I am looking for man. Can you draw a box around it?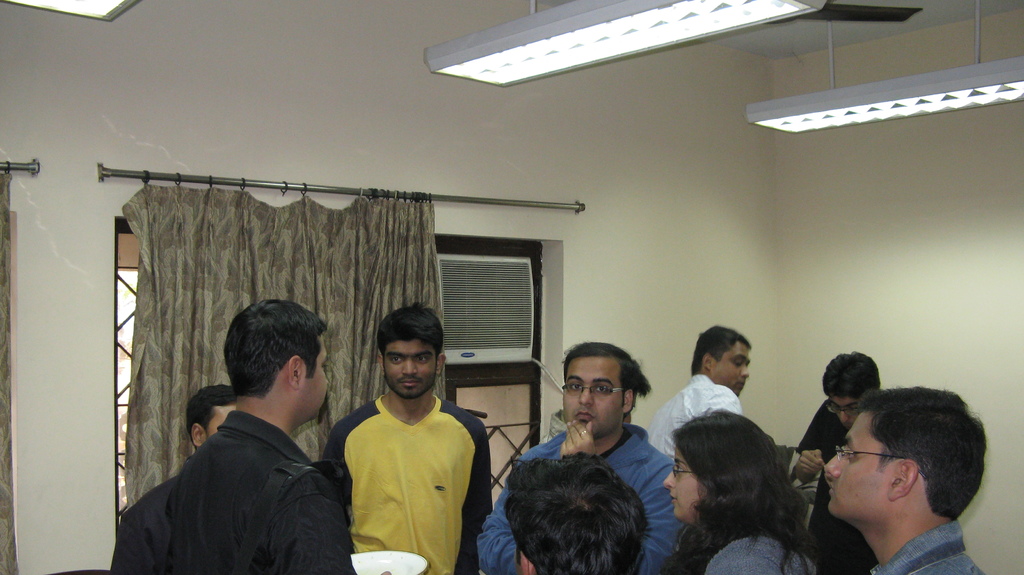
Sure, the bounding box is detection(503, 455, 652, 574).
